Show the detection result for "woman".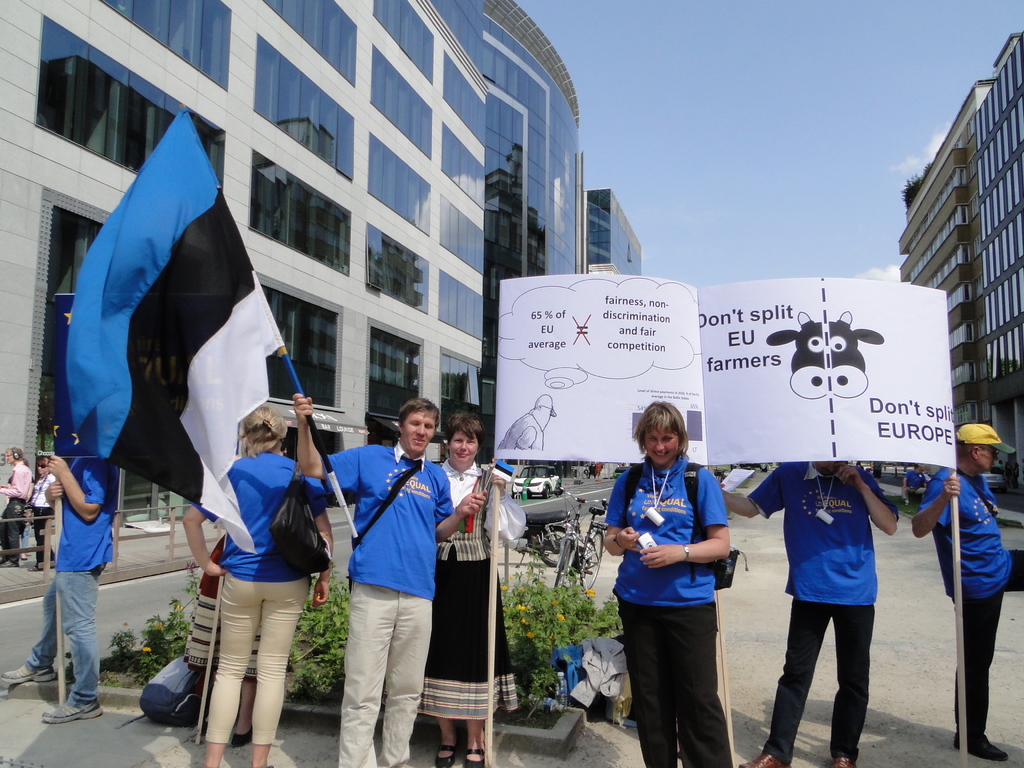
rect(429, 413, 530, 767).
